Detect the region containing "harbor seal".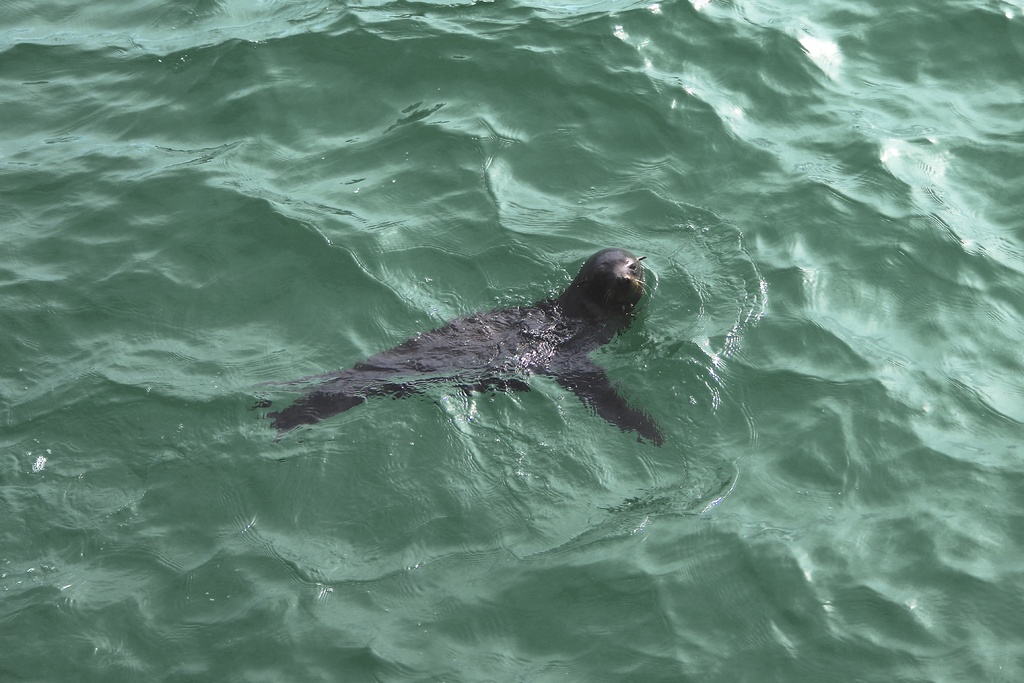
select_region(260, 248, 664, 449).
